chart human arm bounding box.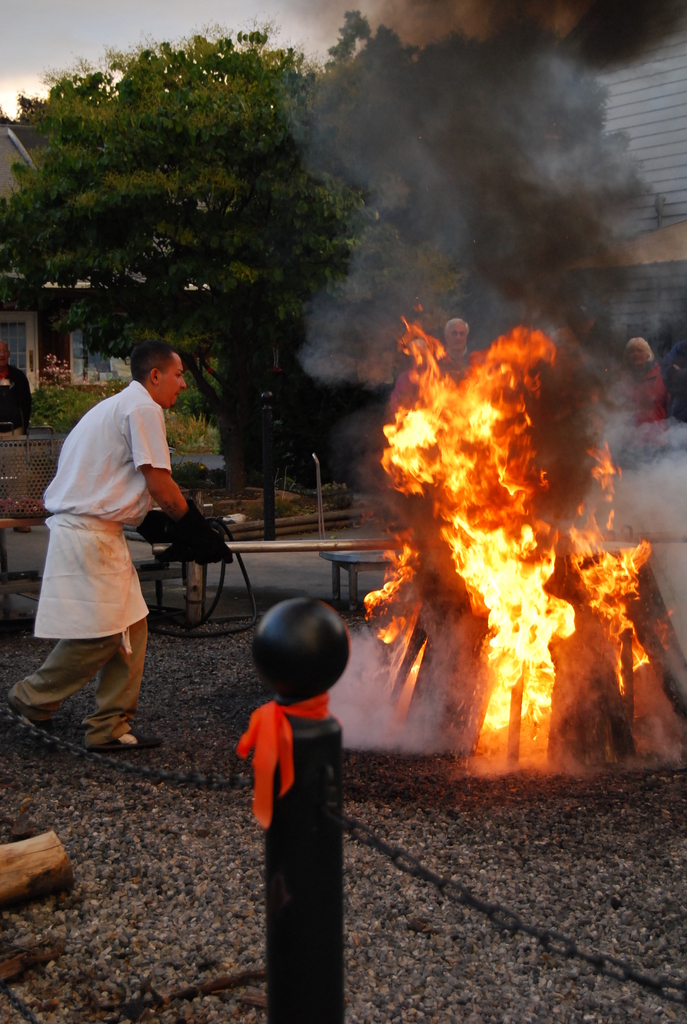
Charted: 130 406 190 533.
